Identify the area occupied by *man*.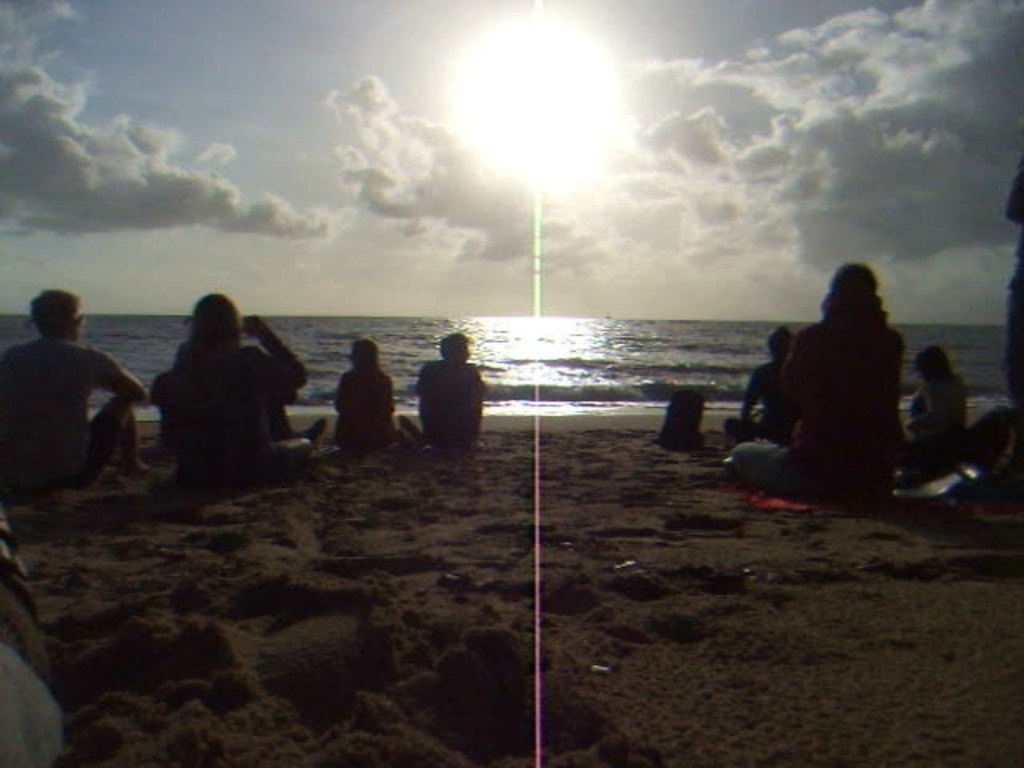
Area: region(6, 278, 136, 512).
